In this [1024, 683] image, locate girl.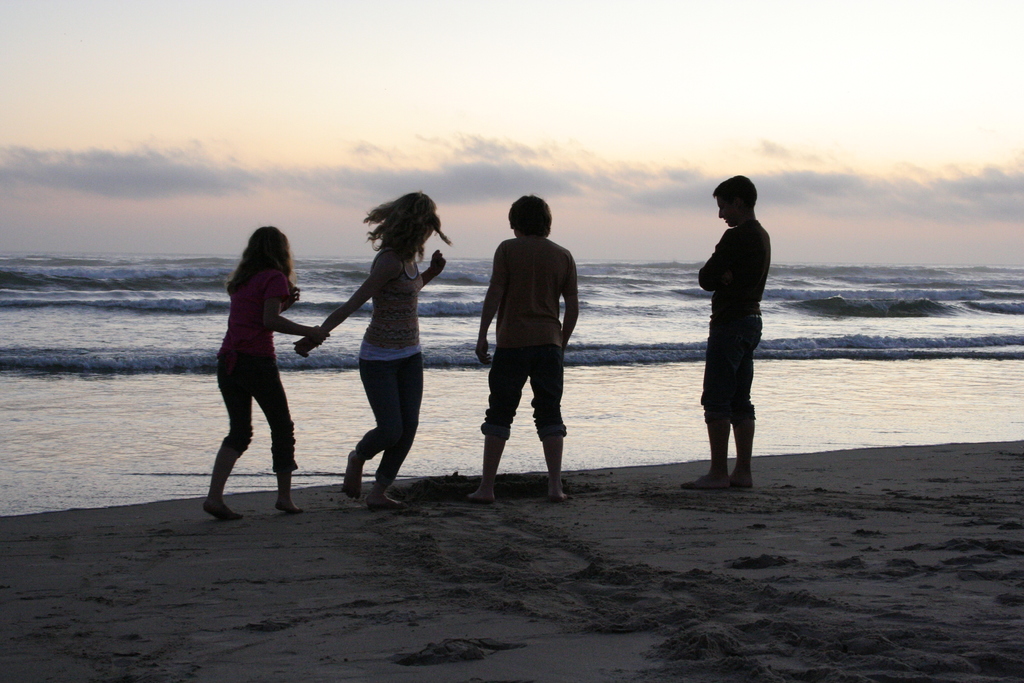
Bounding box: rect(292, 190, 451, 509).
